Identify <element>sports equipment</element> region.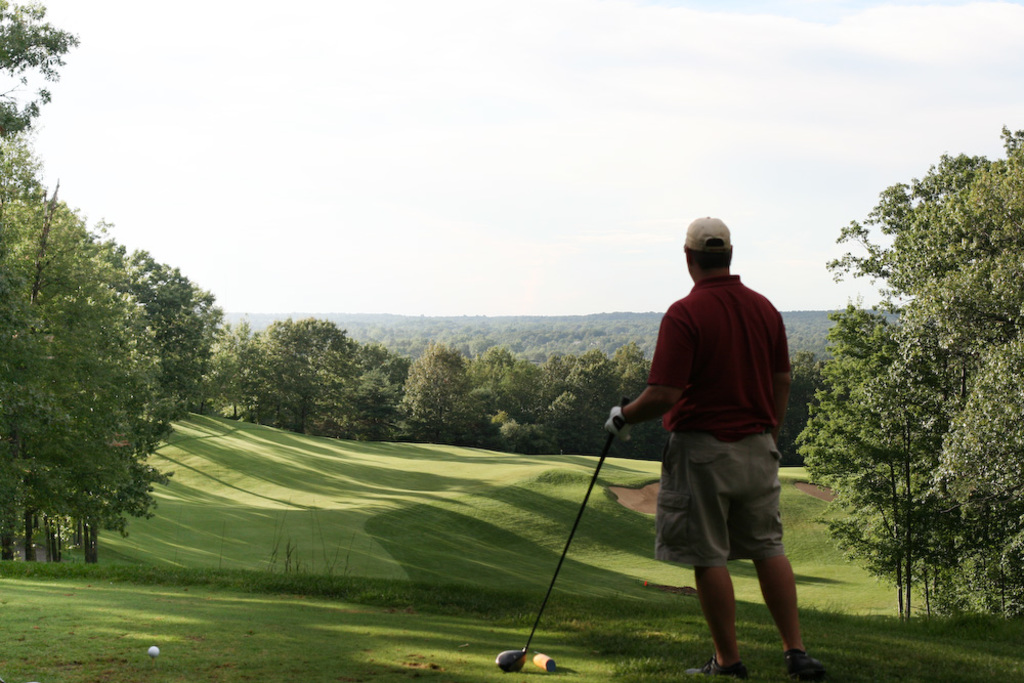
Region: left=144, top=642, right=165, bottom=658.
